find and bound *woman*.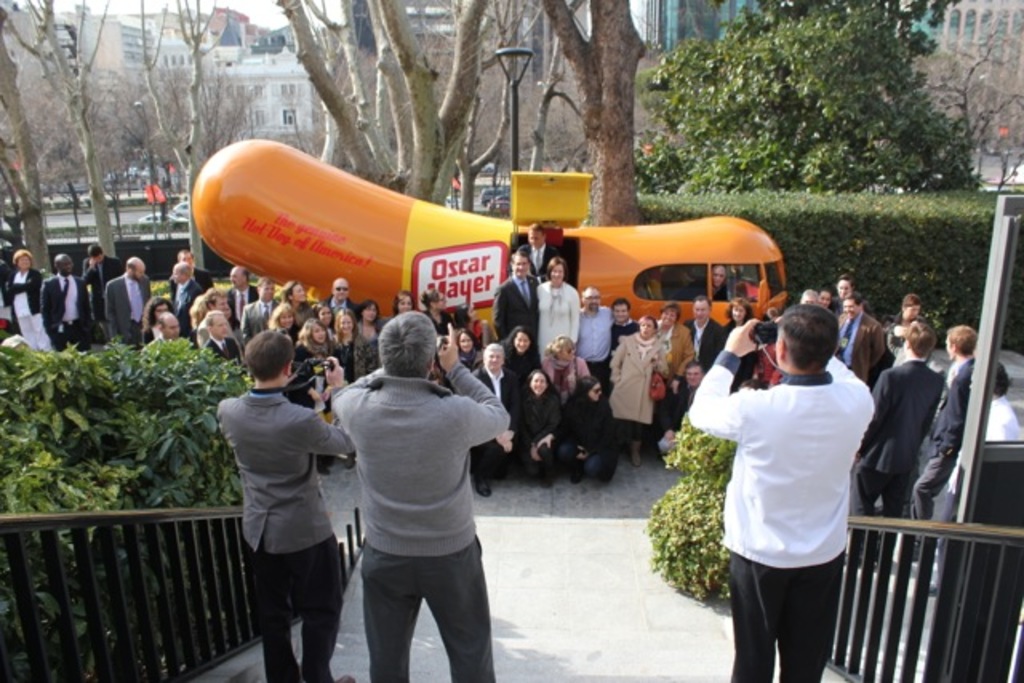
Bound: pyautogui.locateOnScreen(725, 296, 762, 390).
